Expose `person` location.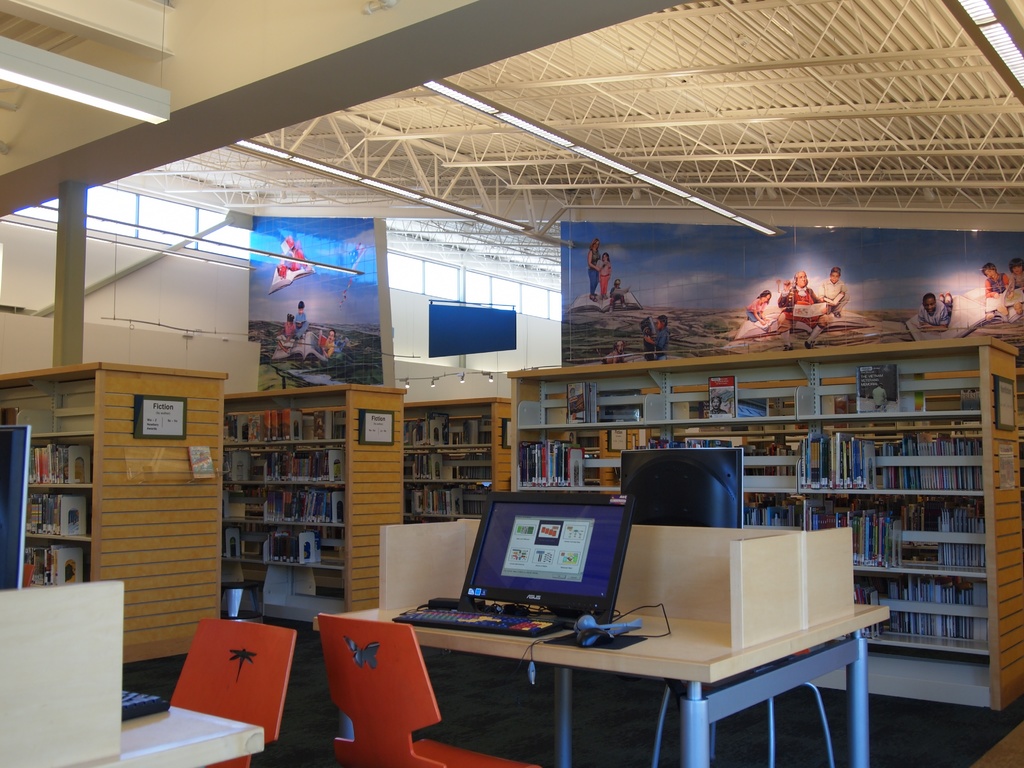
Exposed at crop(917, 287, 952, 327).
